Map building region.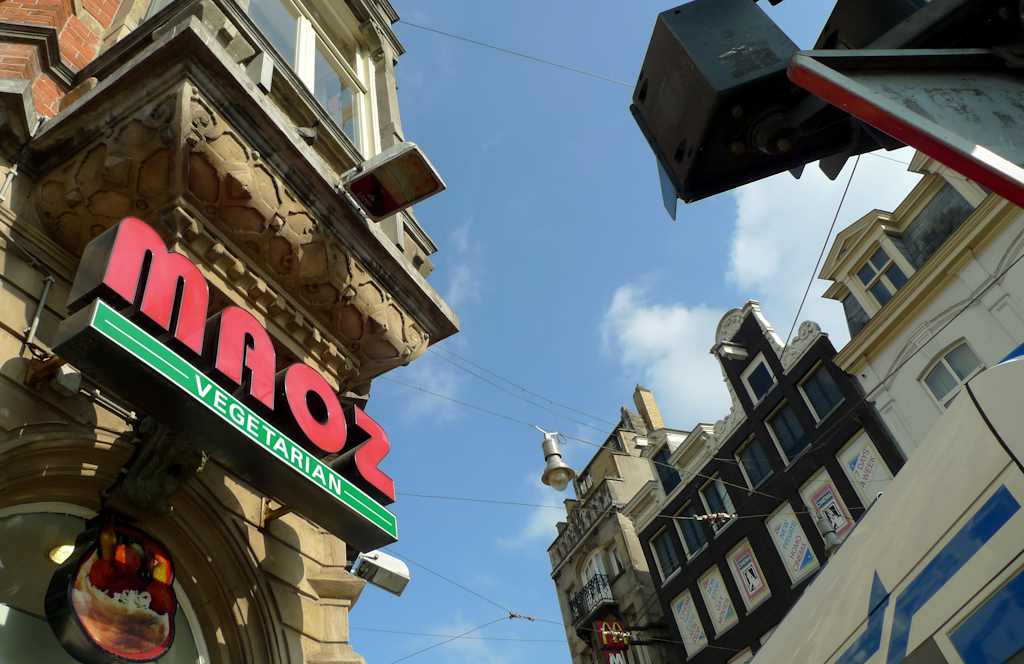
Mapped to Rect(532, 407, 712, 653).
